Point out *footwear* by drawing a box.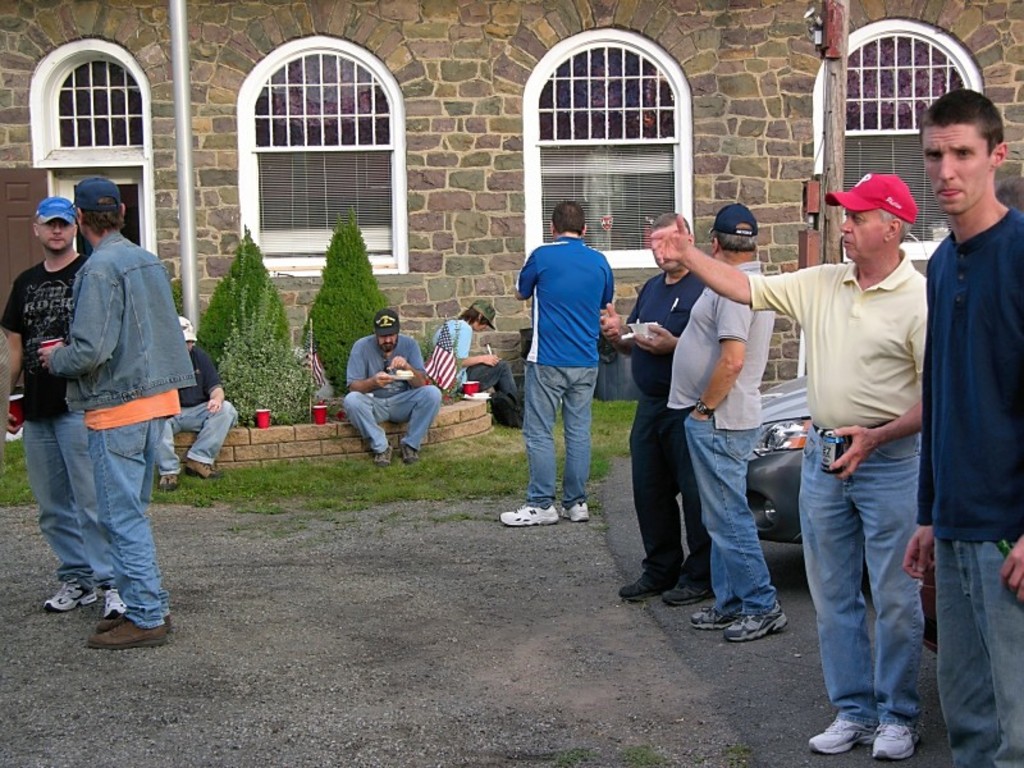
(719, 596, 787, 639).
